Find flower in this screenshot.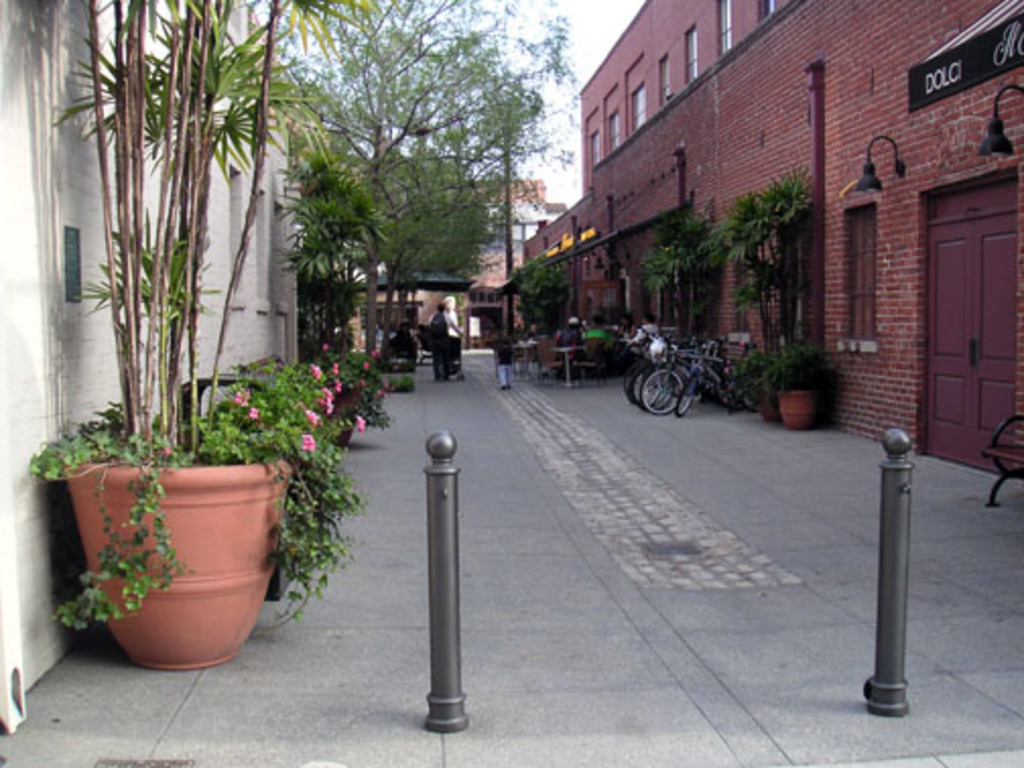
The bounding box for flower is pyautogui.locateOnScreen(297, 431, 317, 451).
